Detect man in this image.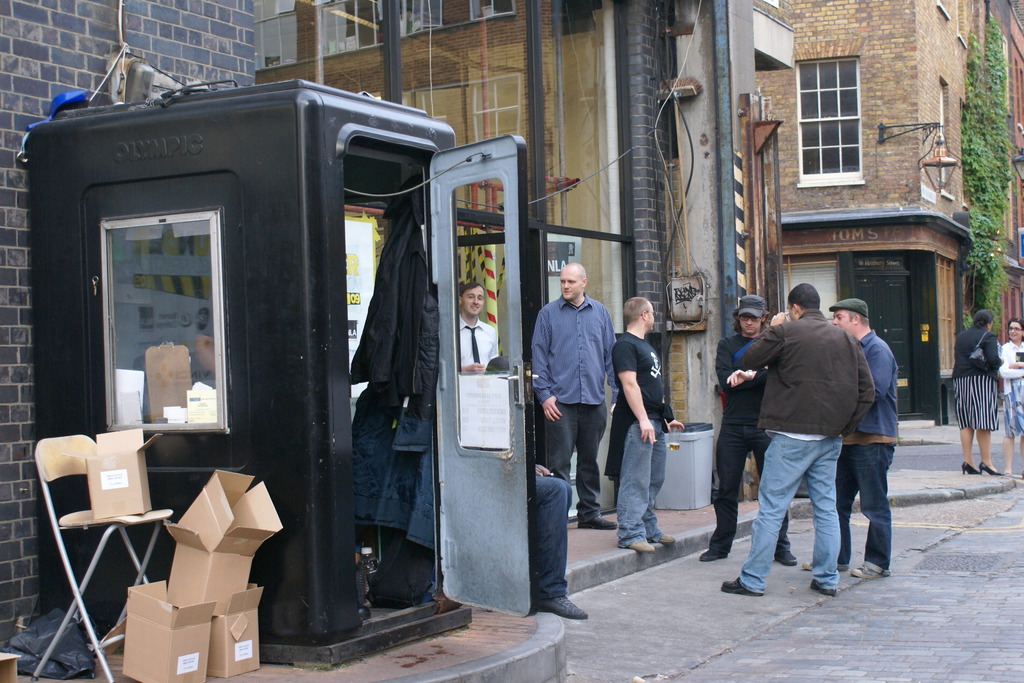
Detection: crop(614, 286, 679, 556).
